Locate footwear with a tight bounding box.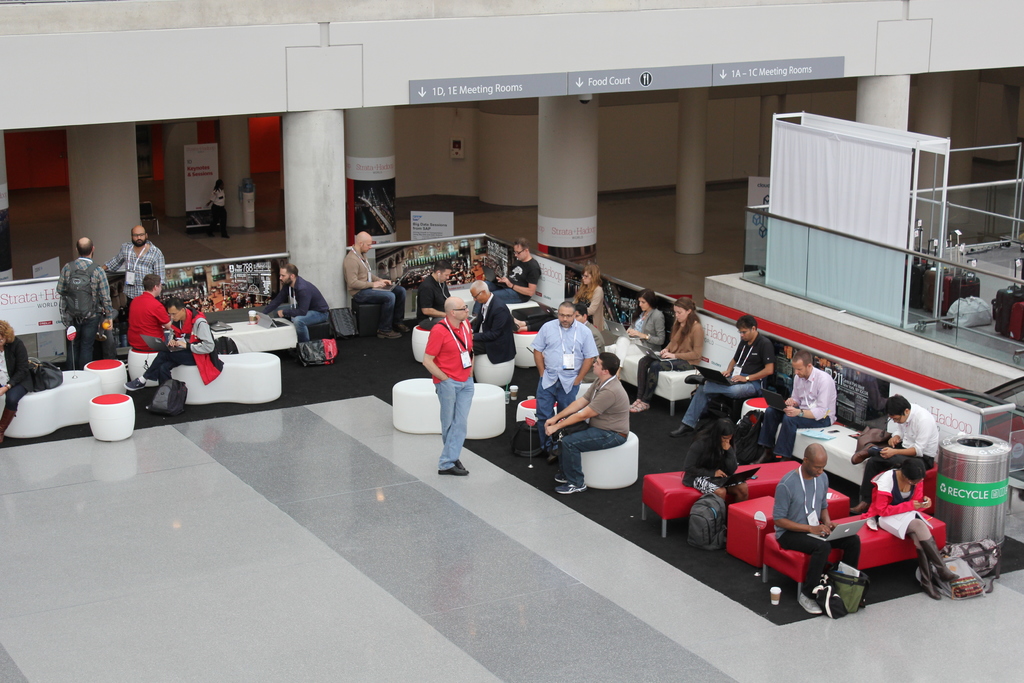
left=374, top=329, right=407, bottom=342.
